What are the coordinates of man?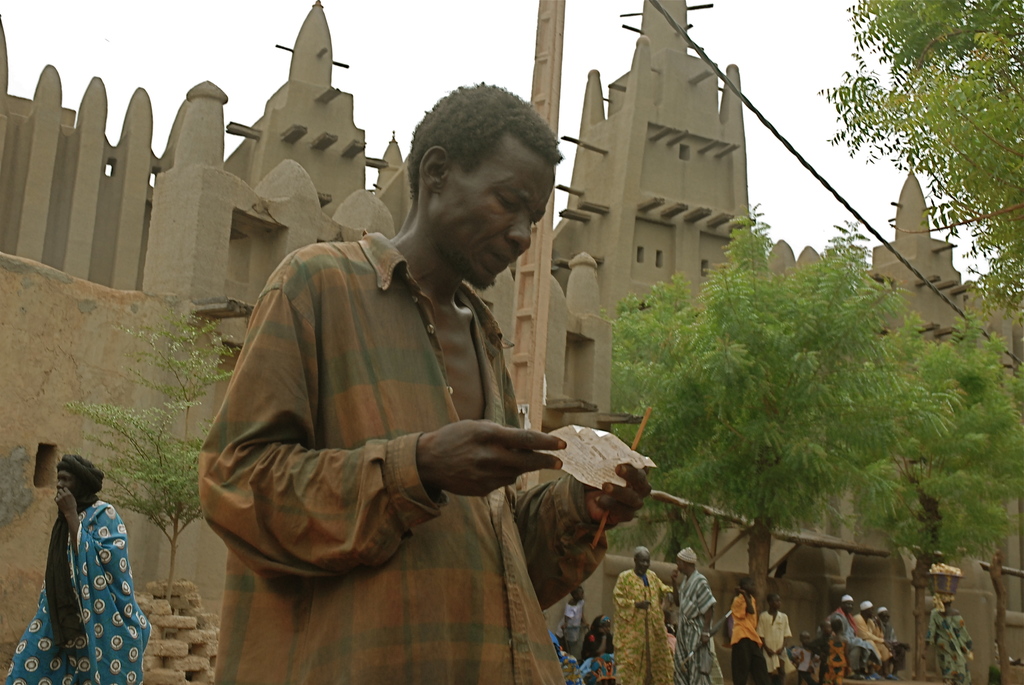
l=8, t=450, r=145, b=684.
